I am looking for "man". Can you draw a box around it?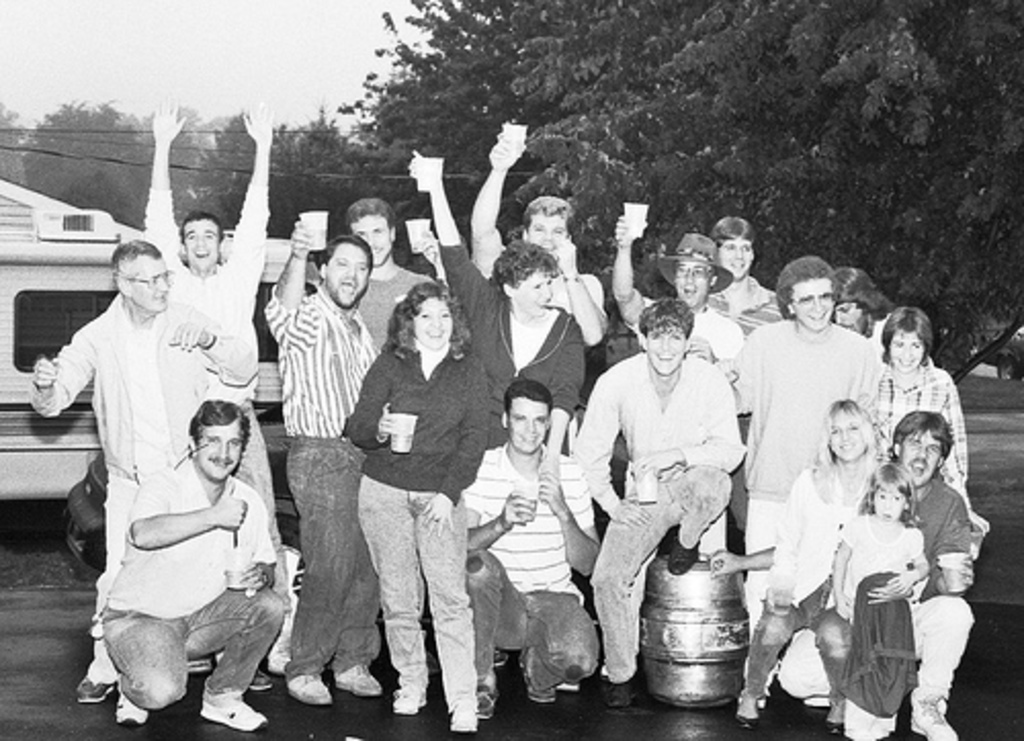
Sure, the bounding box is x1=469, y1=127, x2=610, y2=348.
